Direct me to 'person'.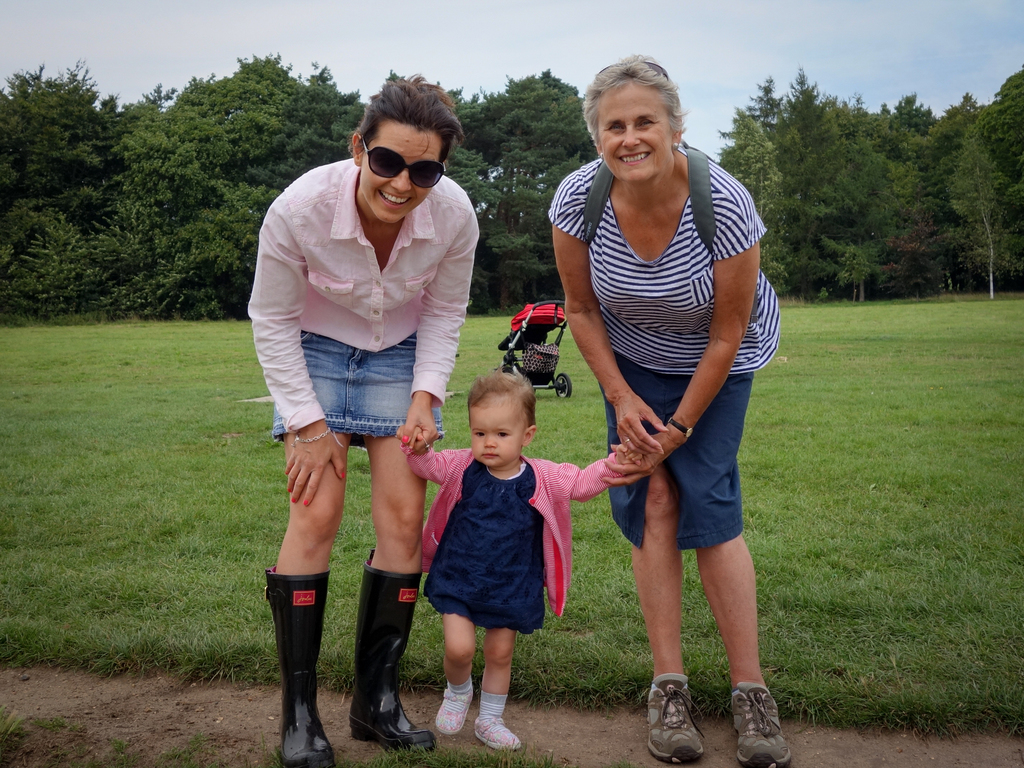
Direction: [247, 72, 479, 767].
